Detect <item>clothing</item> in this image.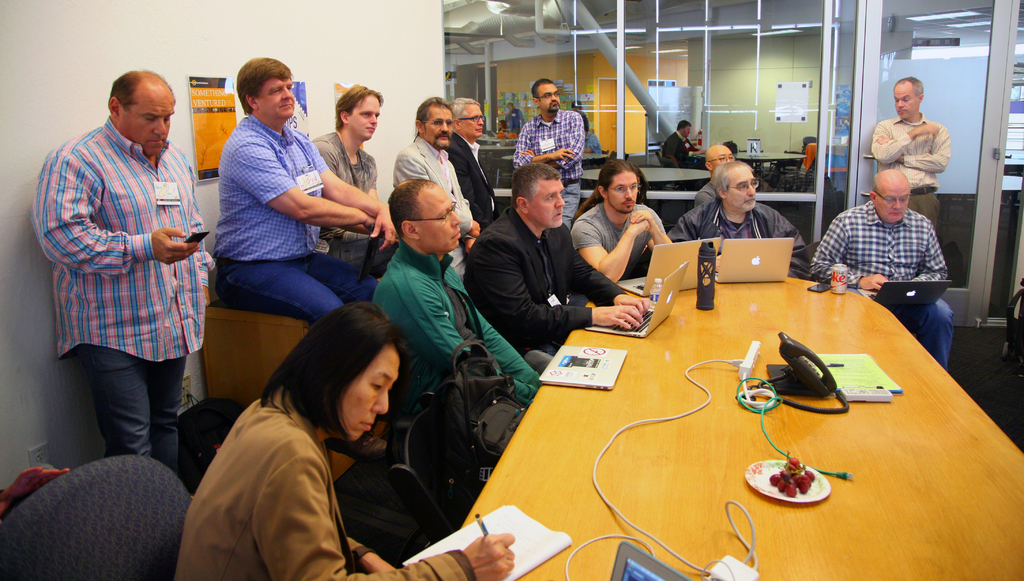
Detection: {"left": 514, "top": 107, "right": 586, "bottom": 182}.
